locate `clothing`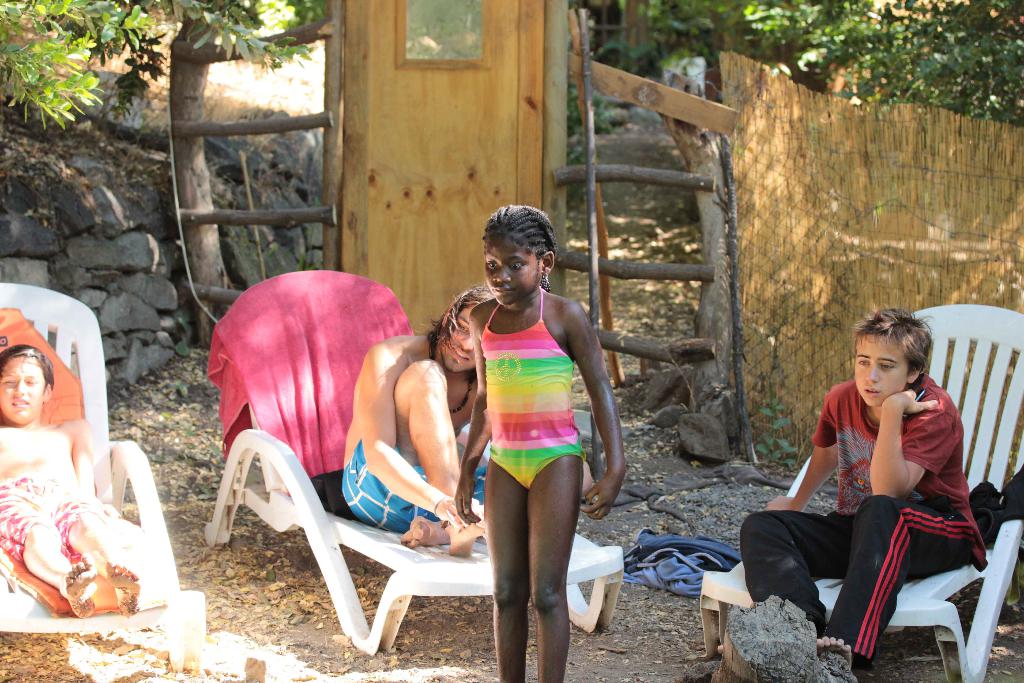
box=[344, 438, 495, 539]
